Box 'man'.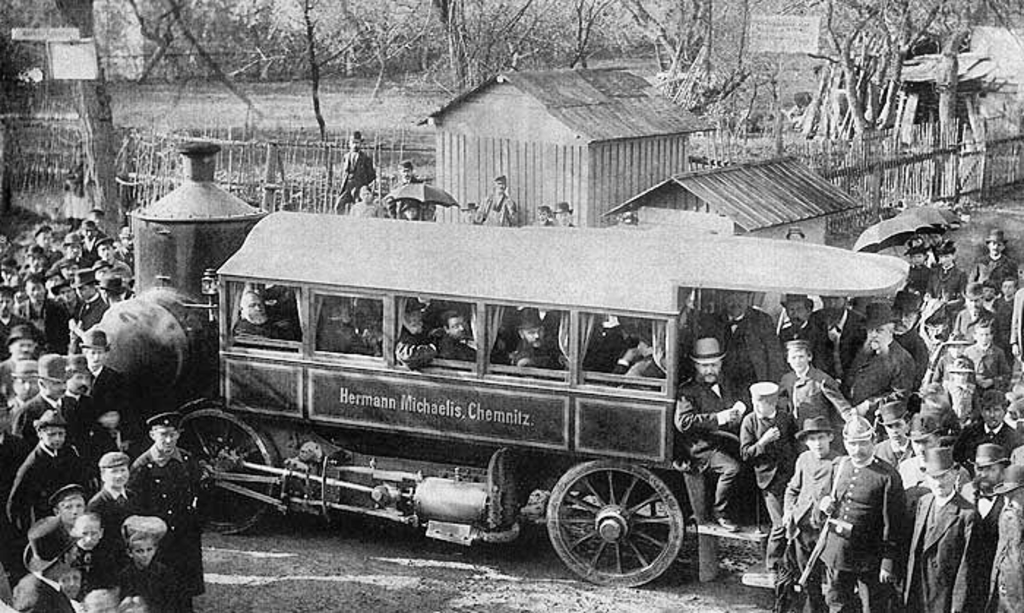
bbox=[964, 315, 1011, 391].
